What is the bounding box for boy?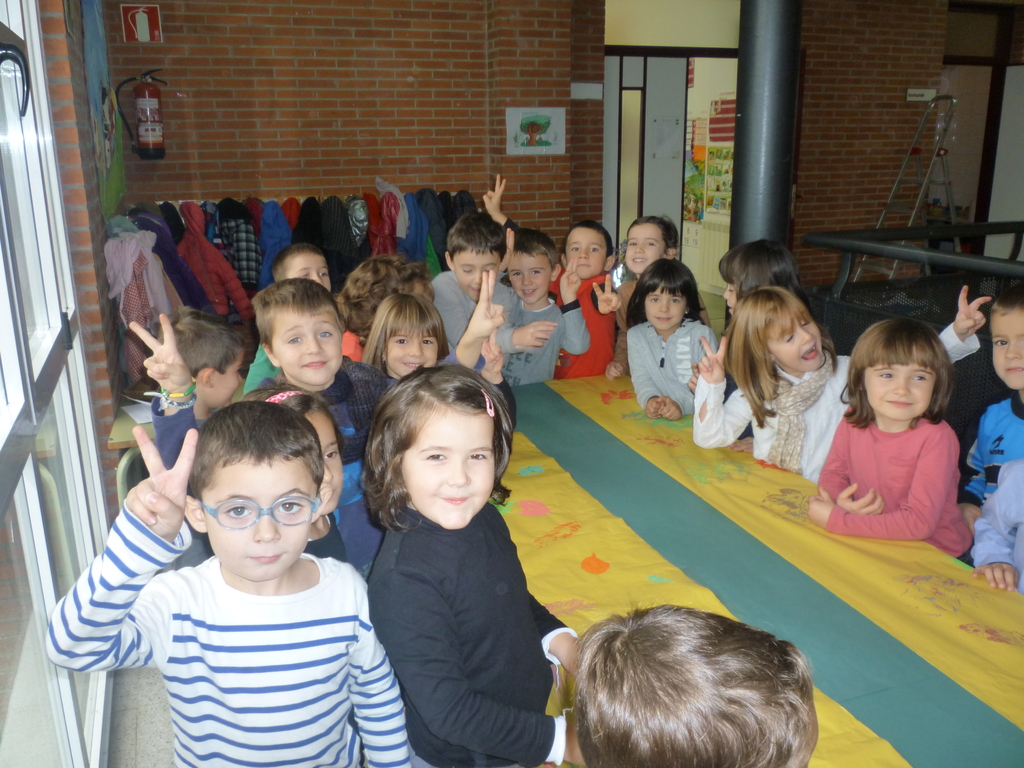
<bbox>972, 458, 1023, 594</bbox>.
